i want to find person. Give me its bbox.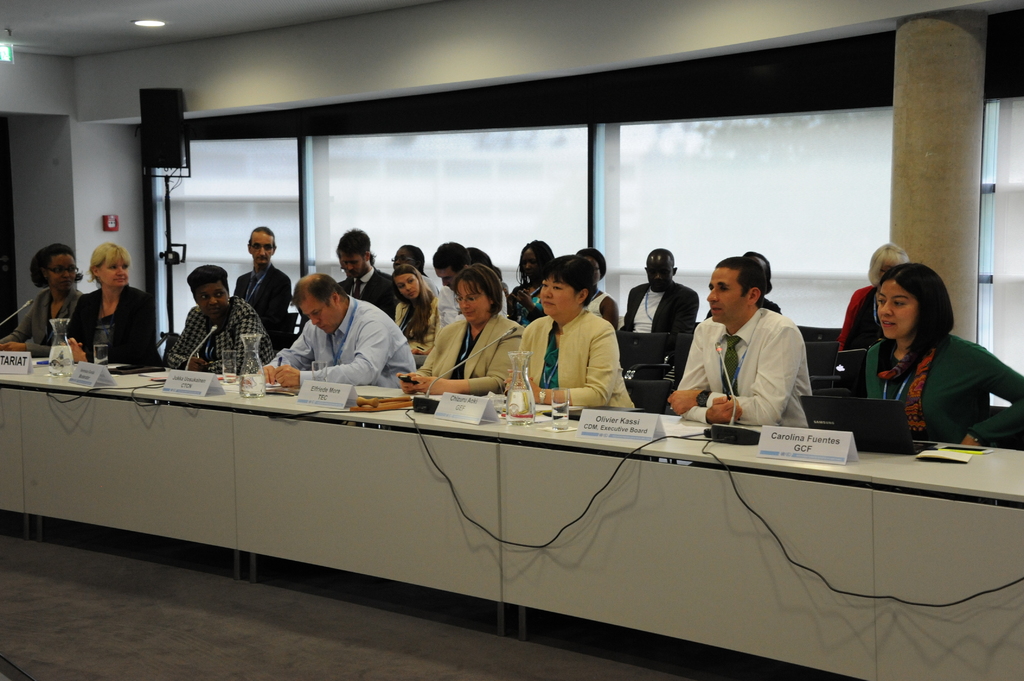
select_region(607, 248, 705, 380).
